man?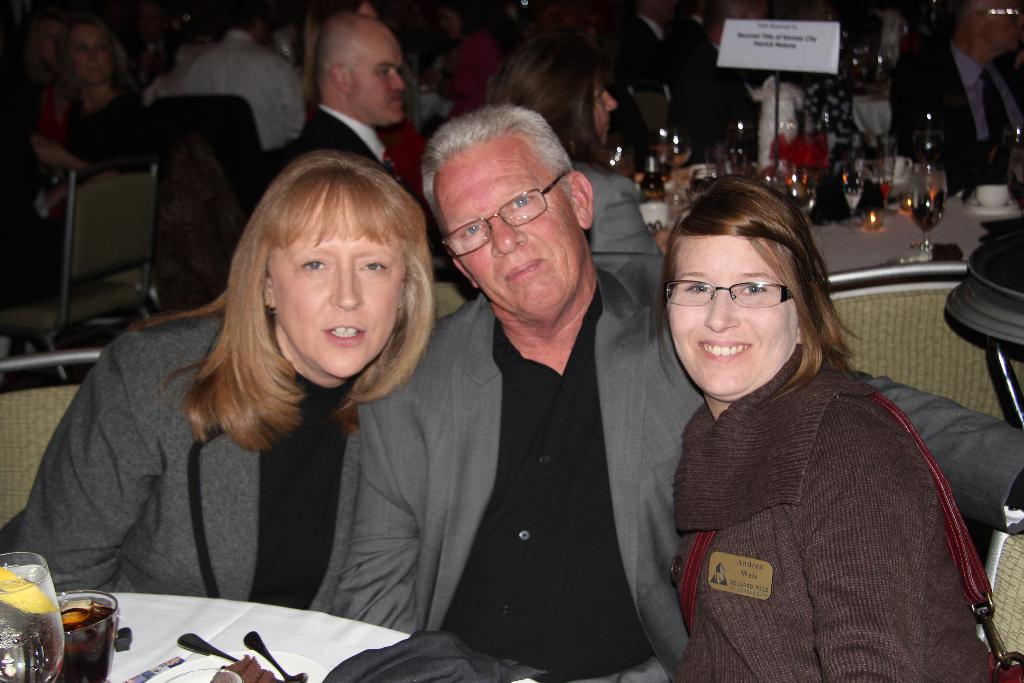
{"left": 888, "top": 0, "right": 1023, "bottom": 197}
